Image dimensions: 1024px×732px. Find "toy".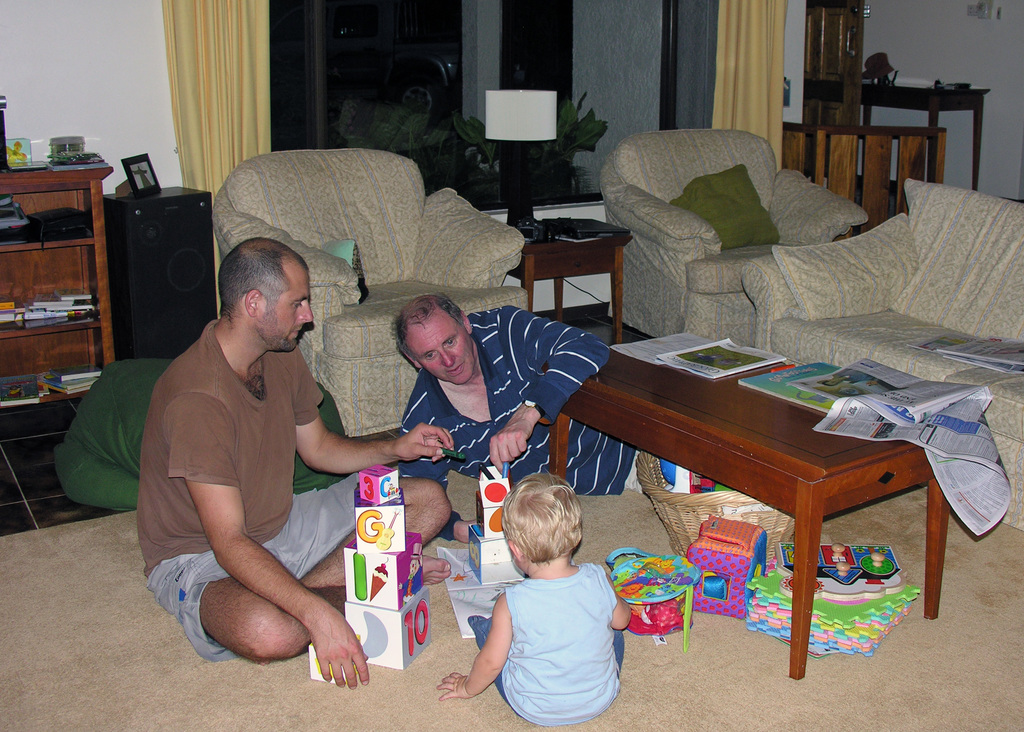
left=619, top=557, right=714, bottom=652.
